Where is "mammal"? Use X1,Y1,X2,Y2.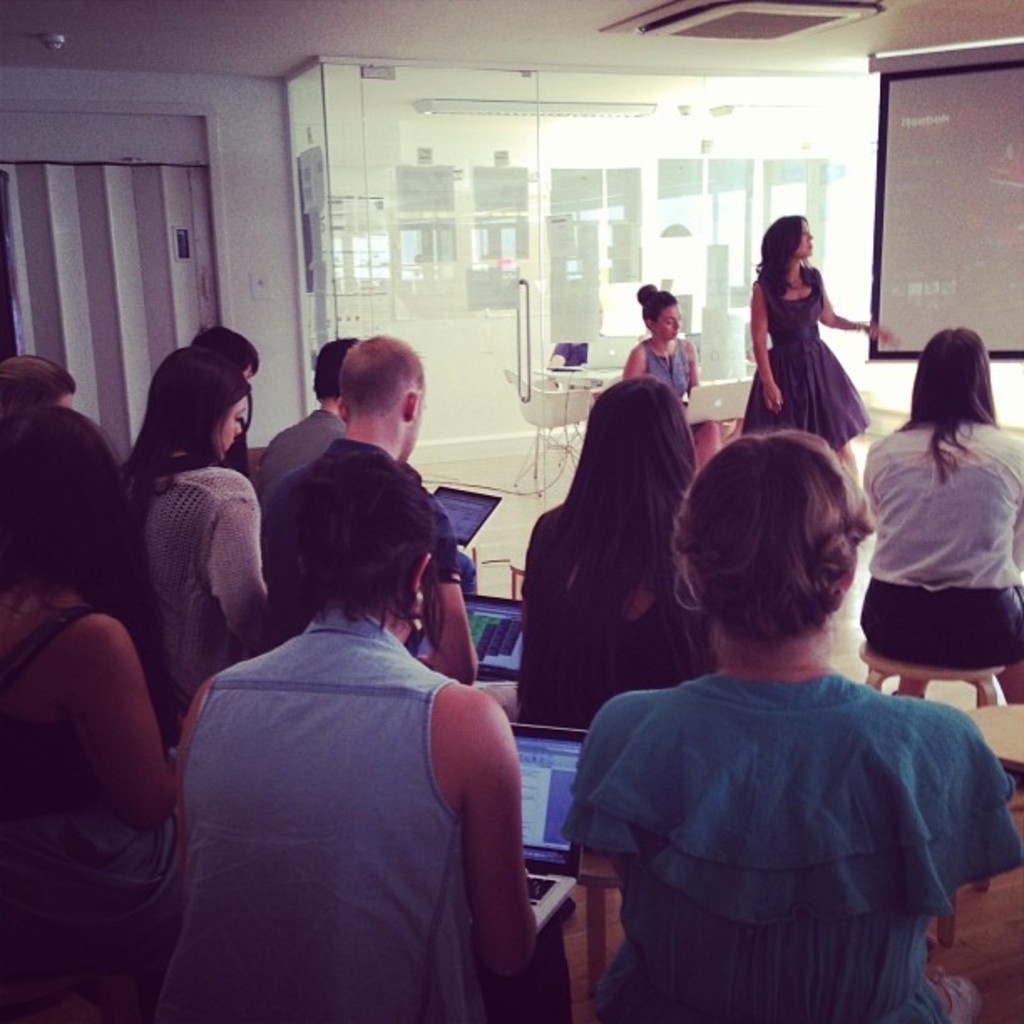
561,437,1023,1006.
